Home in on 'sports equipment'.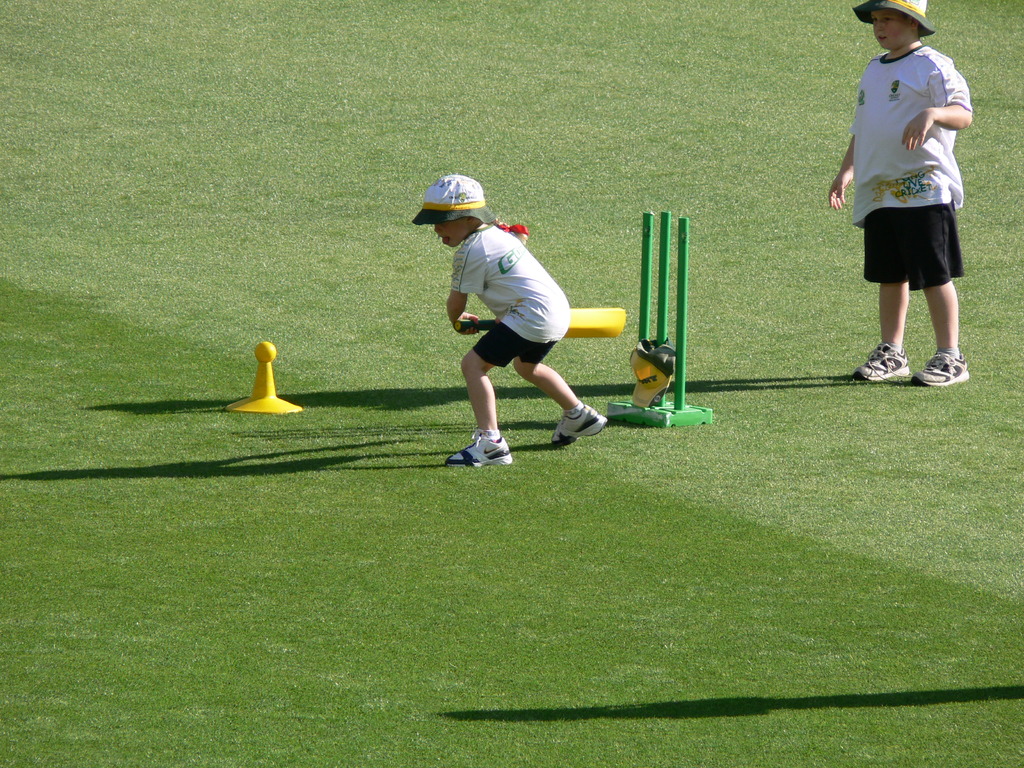
Homed in at [x1=549, y1=403, x2=610, y2=451].
